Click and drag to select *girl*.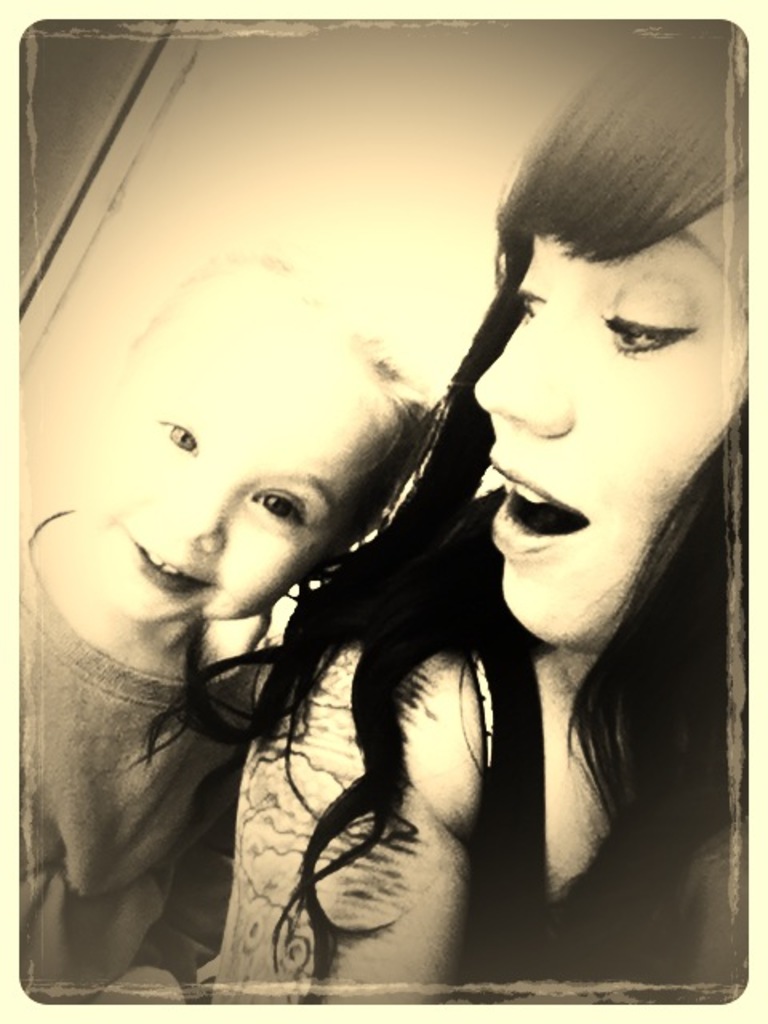
Selection: l=126, t=24, r=749, b=1008.
